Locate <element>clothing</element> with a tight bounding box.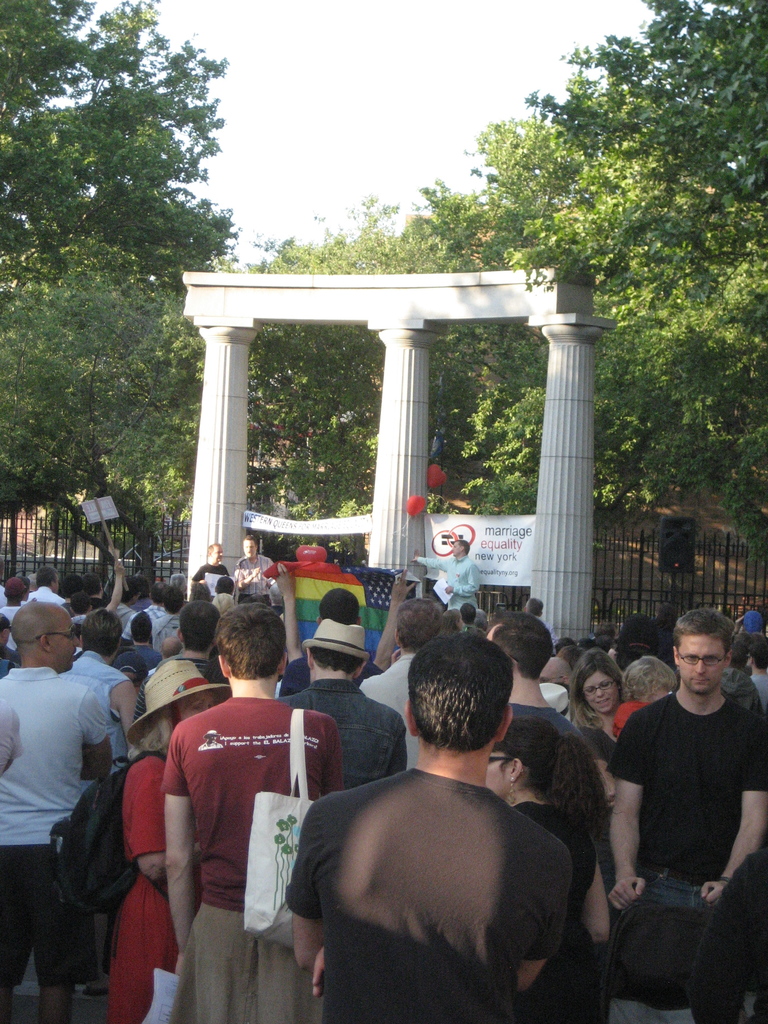
pyautogui.locateOnScreen(132, 653, 228, 725).
